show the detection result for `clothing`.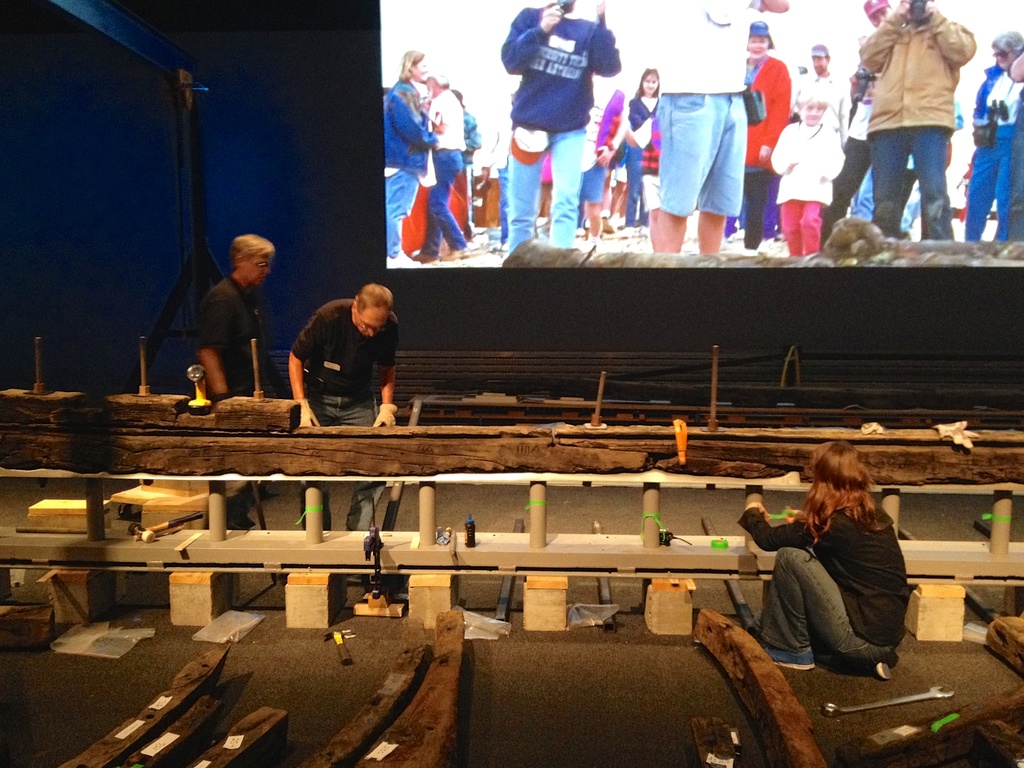
291:297:401:425.
